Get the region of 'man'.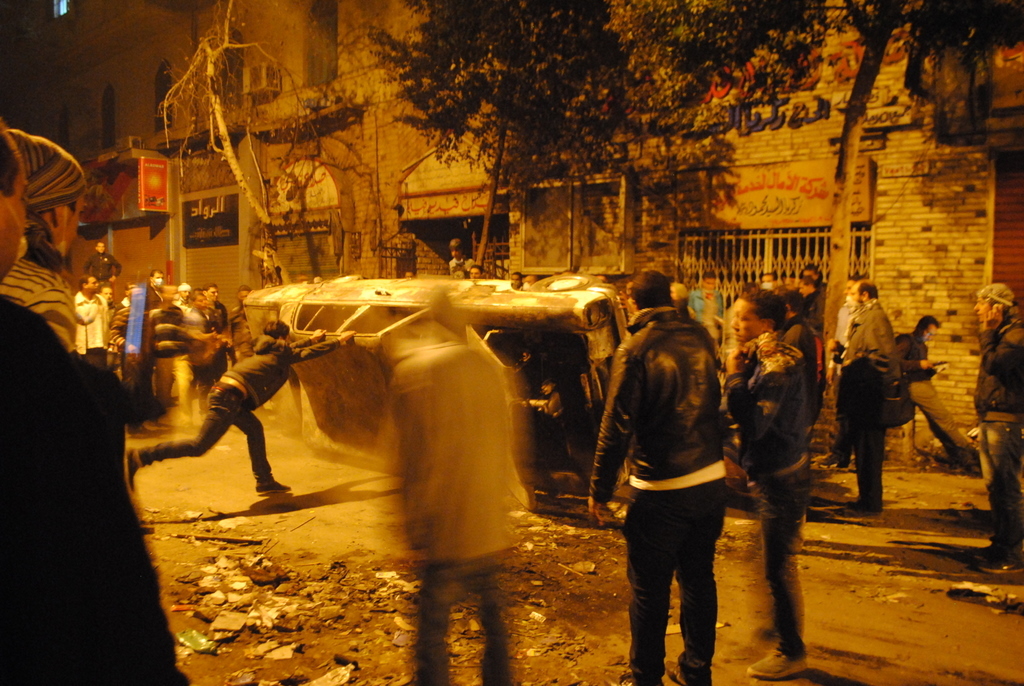
select_region(122, 321, 355, 497).
